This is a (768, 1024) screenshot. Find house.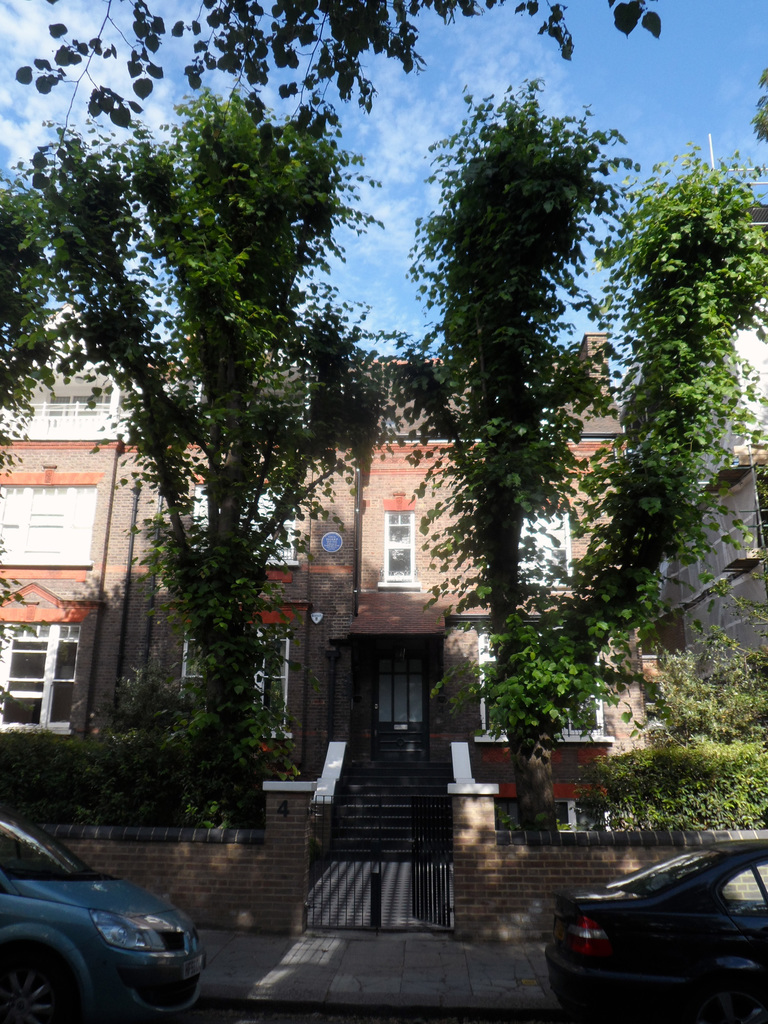
Bounding box: Rect(0, 324, 627, 927).
